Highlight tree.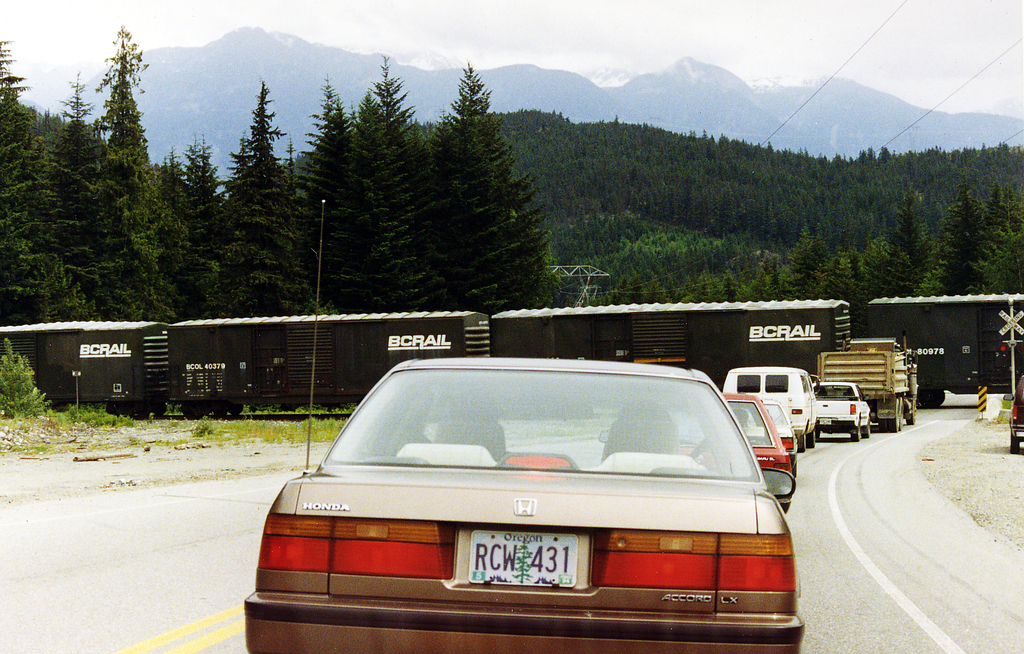
Highlighted region: 0/42/105/197.
